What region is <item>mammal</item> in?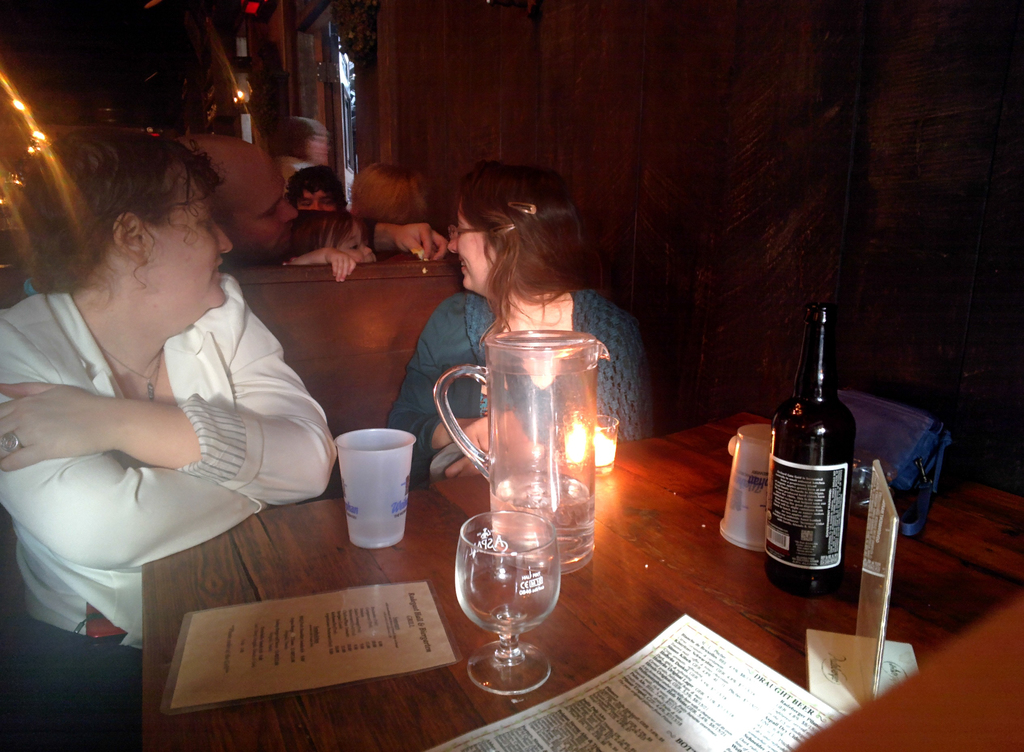
(left=171, top=135, right=444, bottom=279).
